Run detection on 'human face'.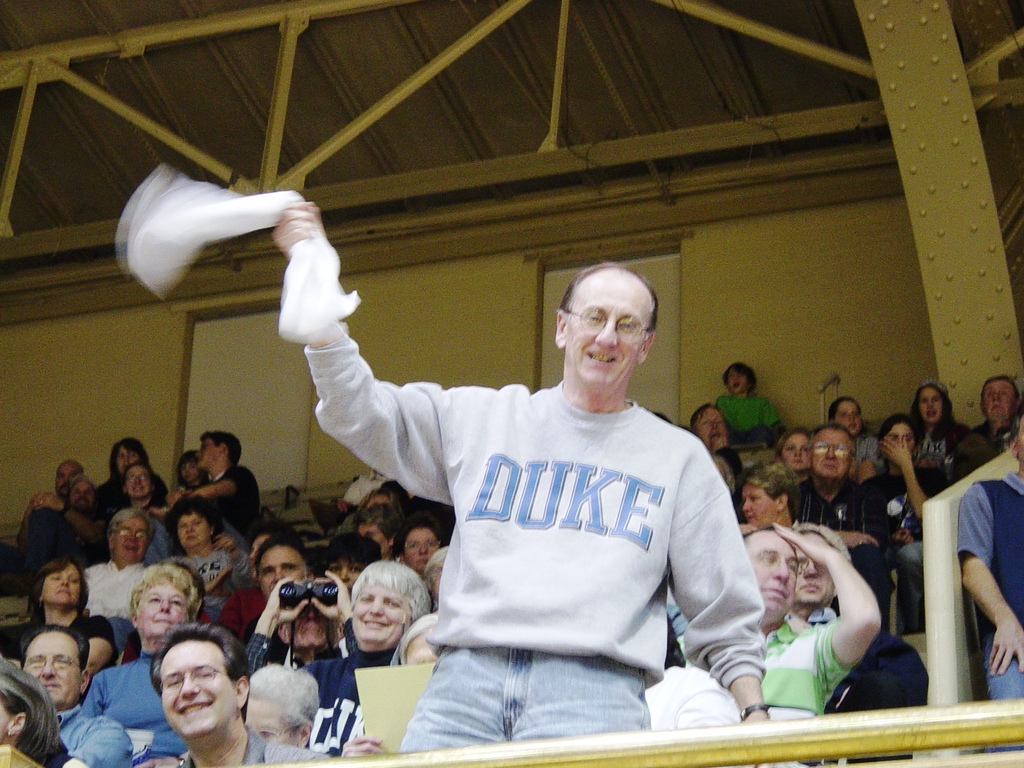
Result: 54:463:78:497.
